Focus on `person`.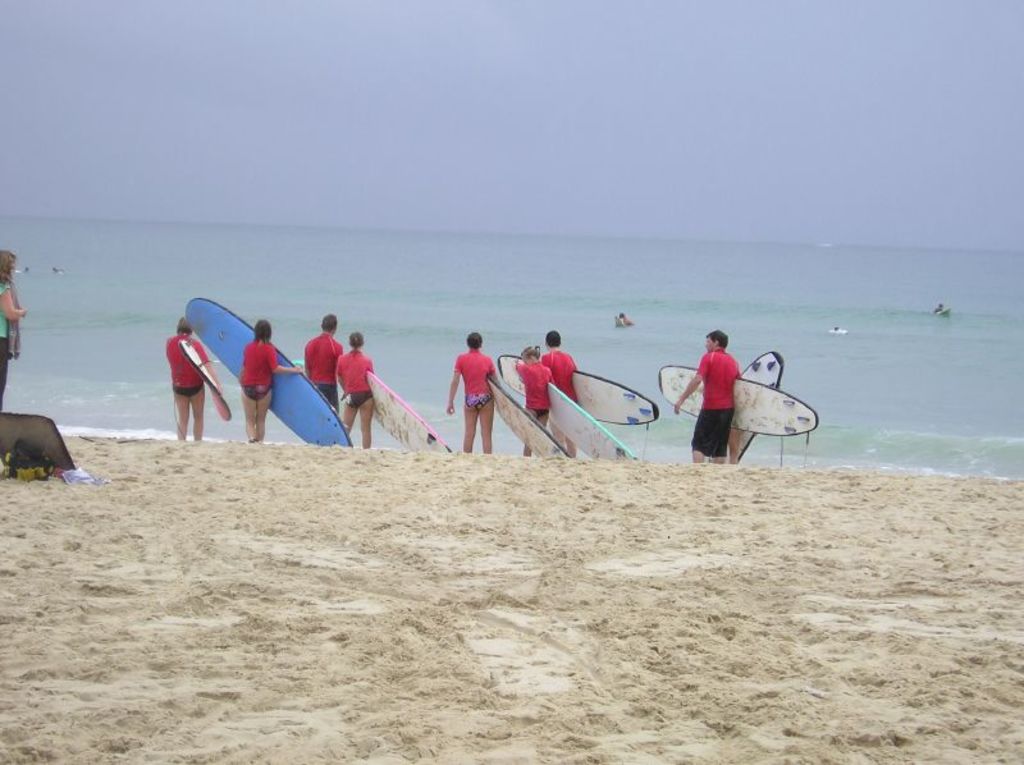
Focused at locate(447, 331, 500, 453).
